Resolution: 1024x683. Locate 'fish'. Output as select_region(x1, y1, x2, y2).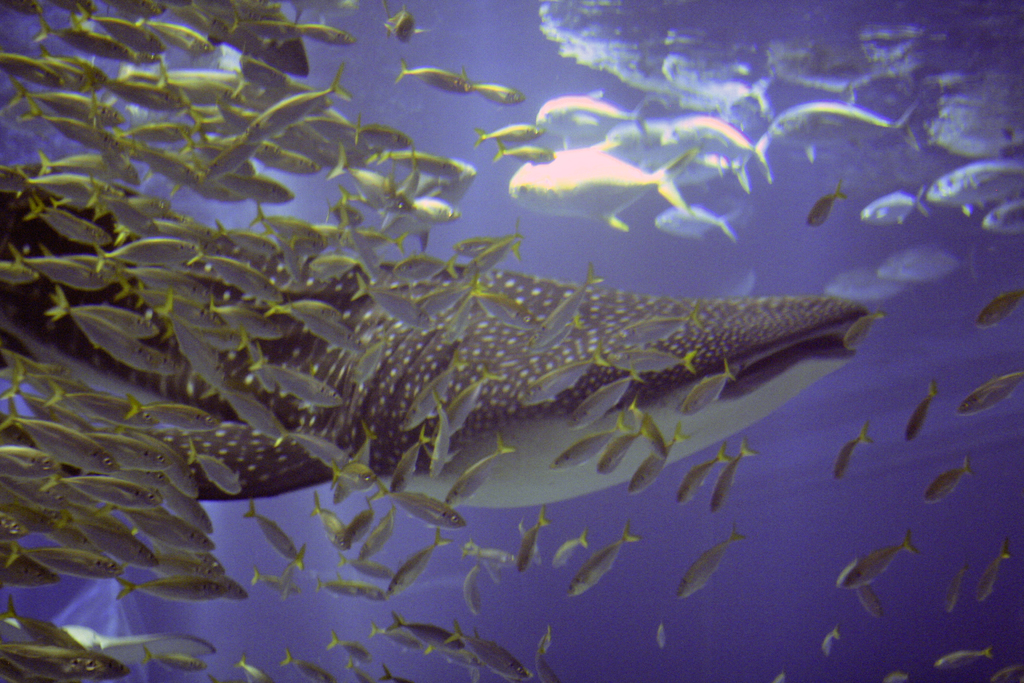
select_region(921, 93, 1023, 157).
